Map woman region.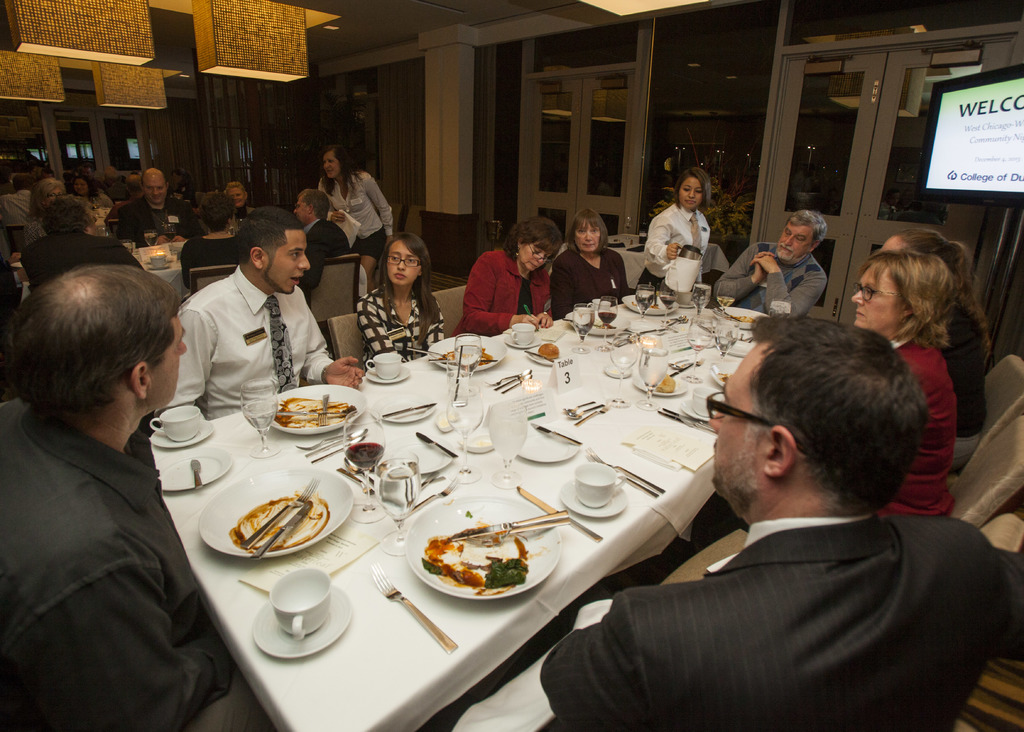
Mapped to 552:202:640:316.
